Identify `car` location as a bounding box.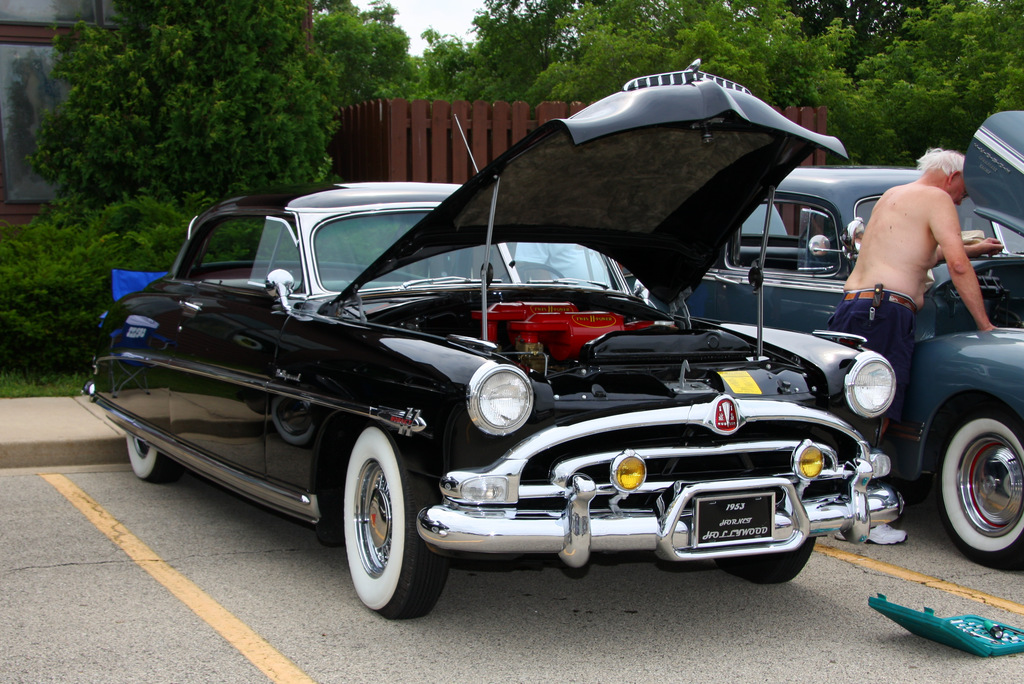
bbox=(95, 63, 910, 615).
